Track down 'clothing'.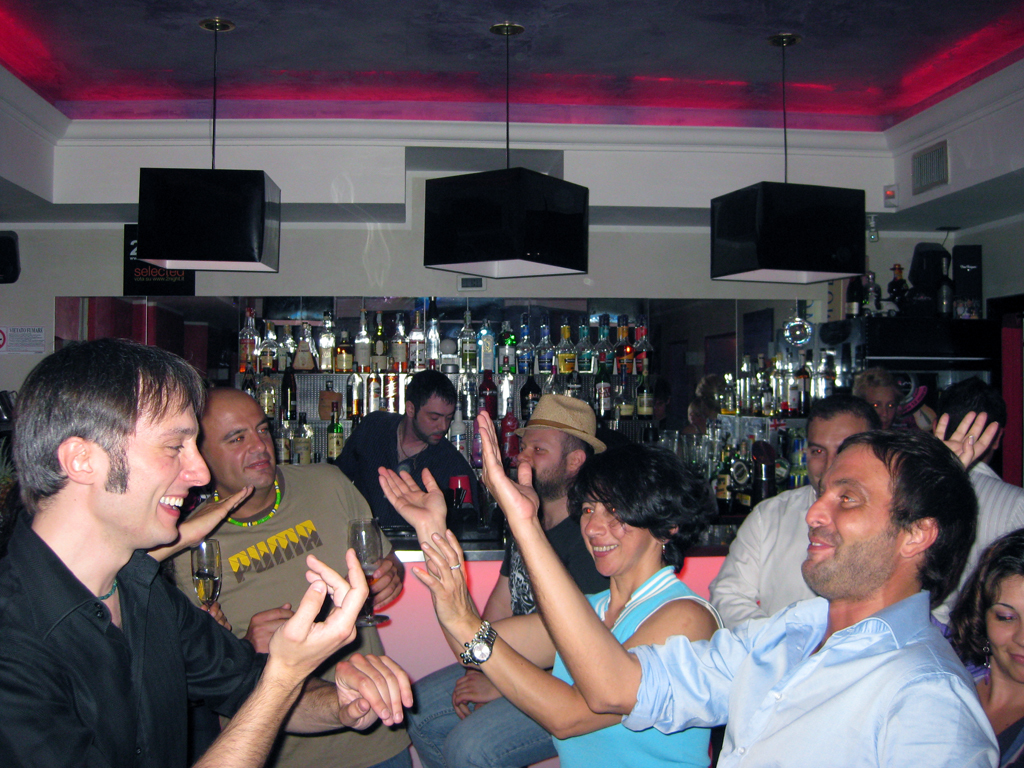
Tracked to l=710, t=478, r=830, b=630.
